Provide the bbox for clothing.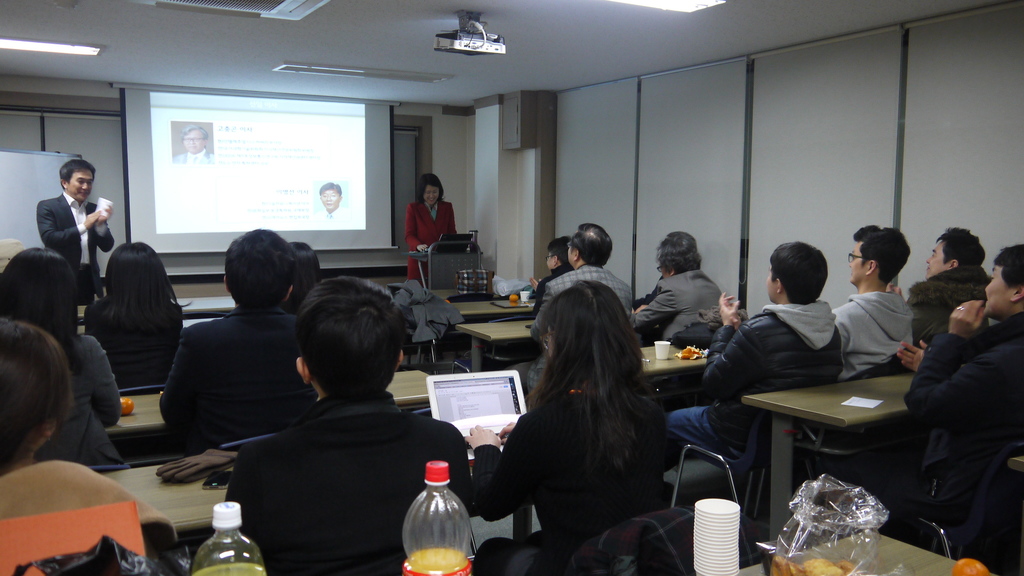
x1=86, y1=292, x2=182, y2=389.
